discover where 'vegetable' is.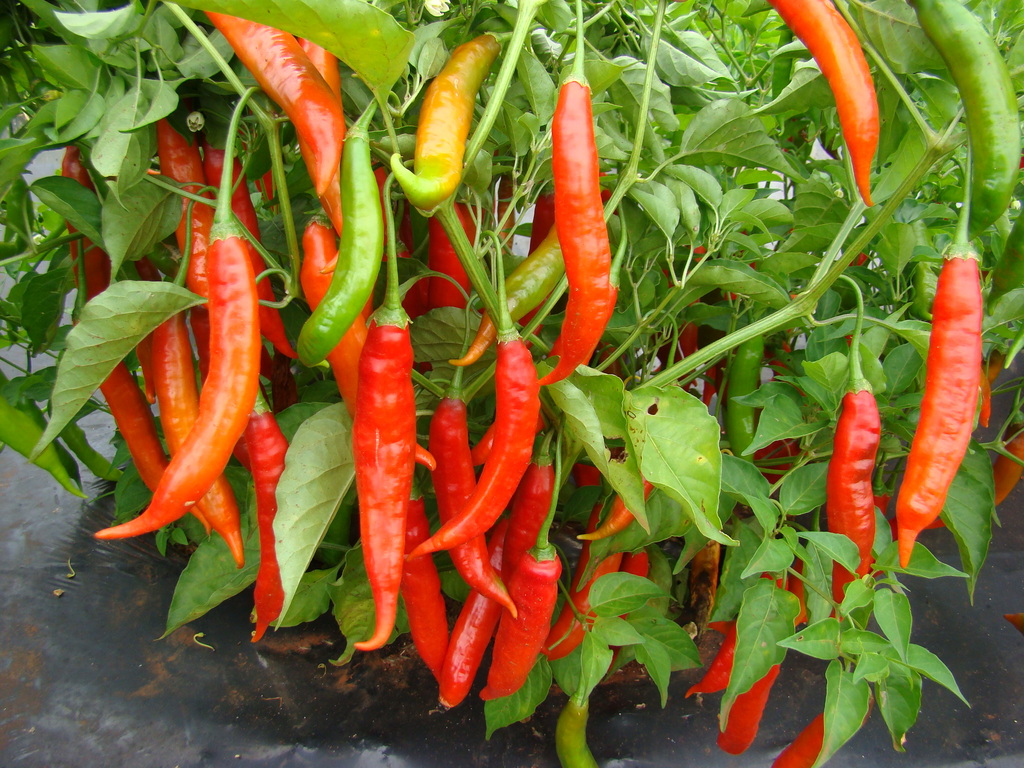
Discovered at crop(534, 63, 623, 387).
